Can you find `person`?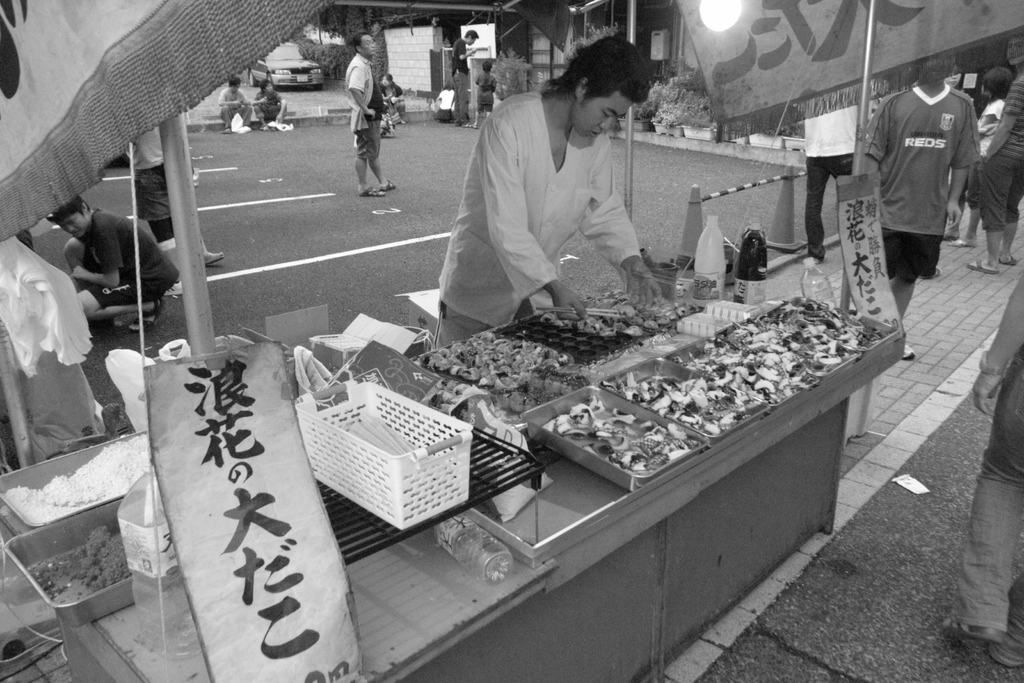
Yes, bounding box: left=347, top=29, right=399, bottom=197.
